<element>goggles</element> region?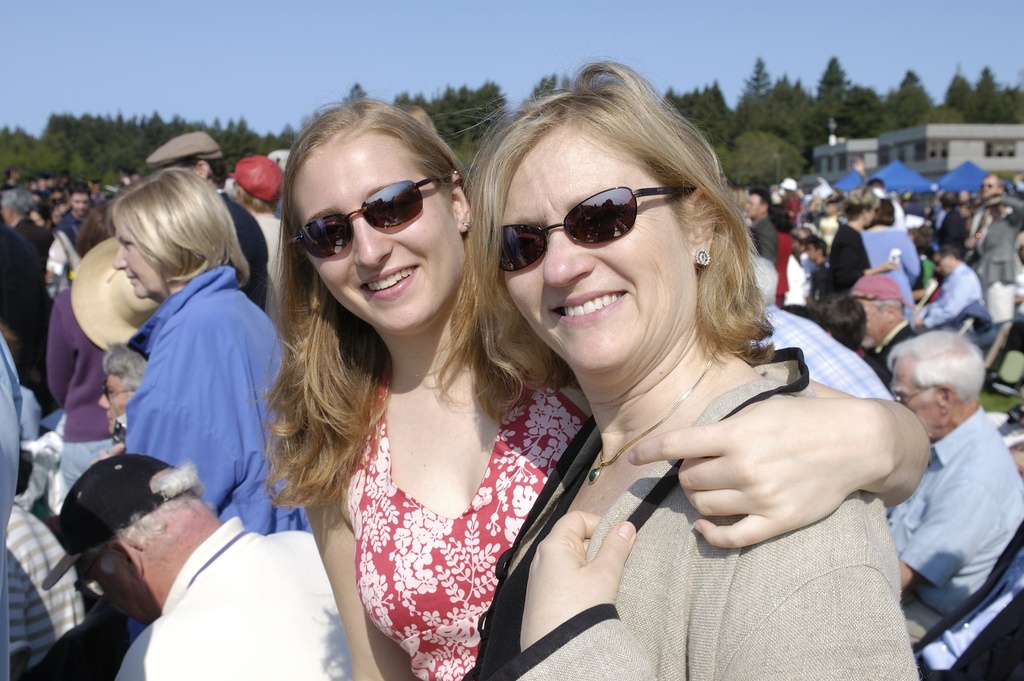
292/171/438/259
